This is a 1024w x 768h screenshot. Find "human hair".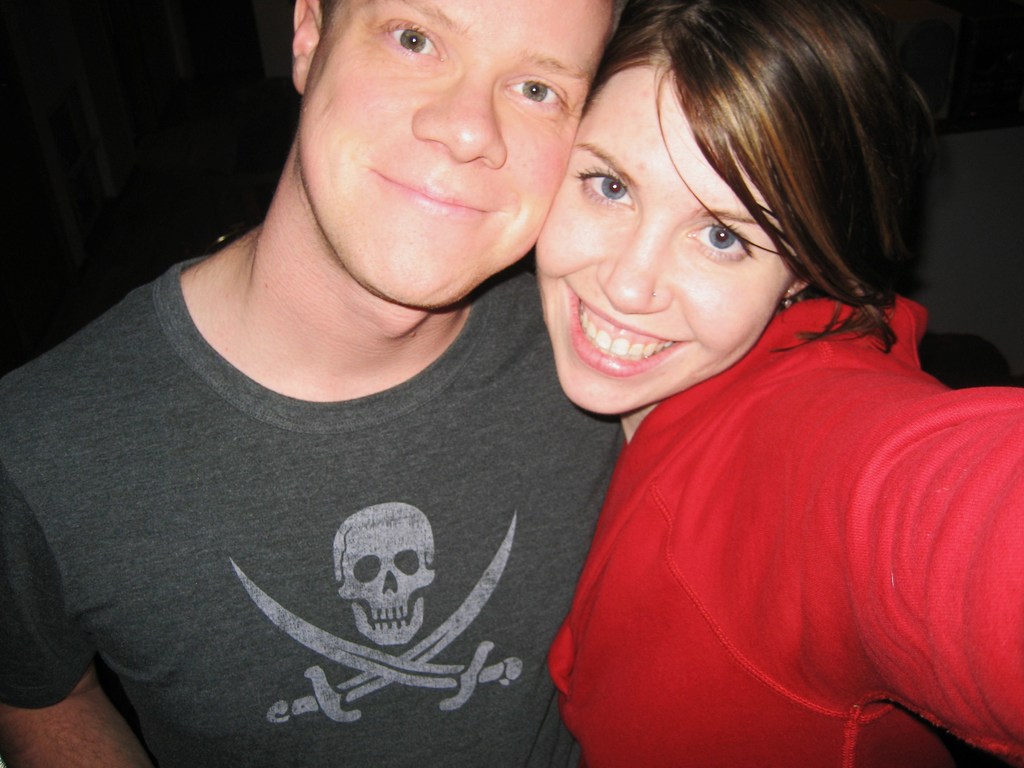
Bounding box: 318, 0, 344, 38.
